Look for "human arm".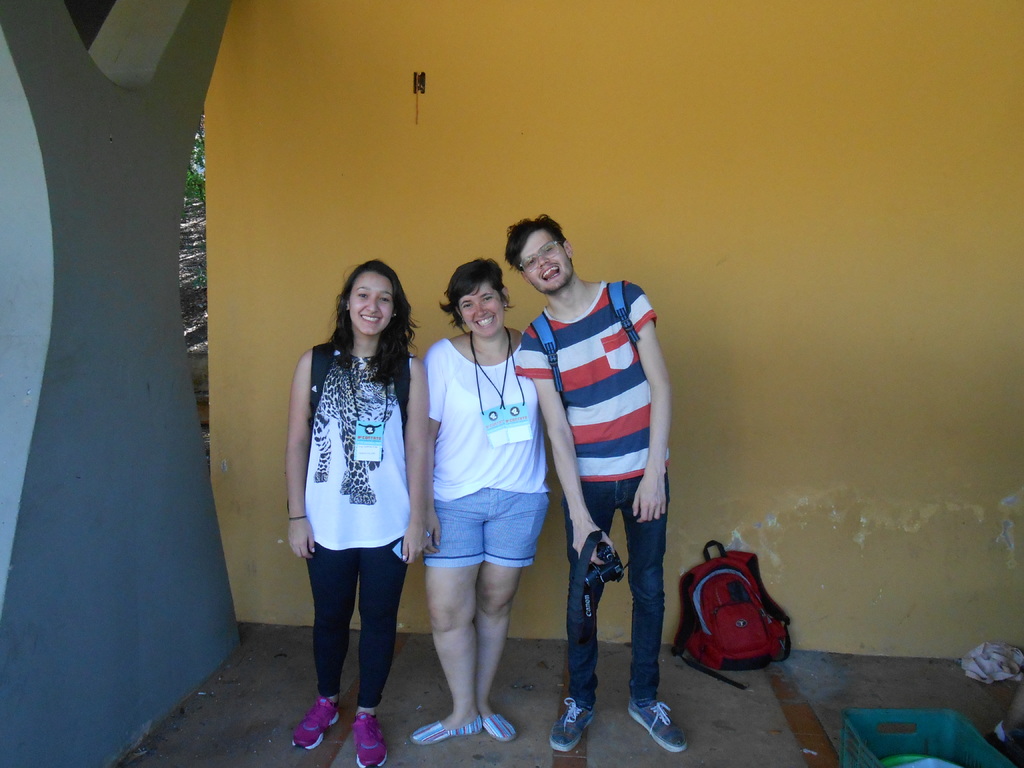
Found: bbox(422, 345, 447, 561).
